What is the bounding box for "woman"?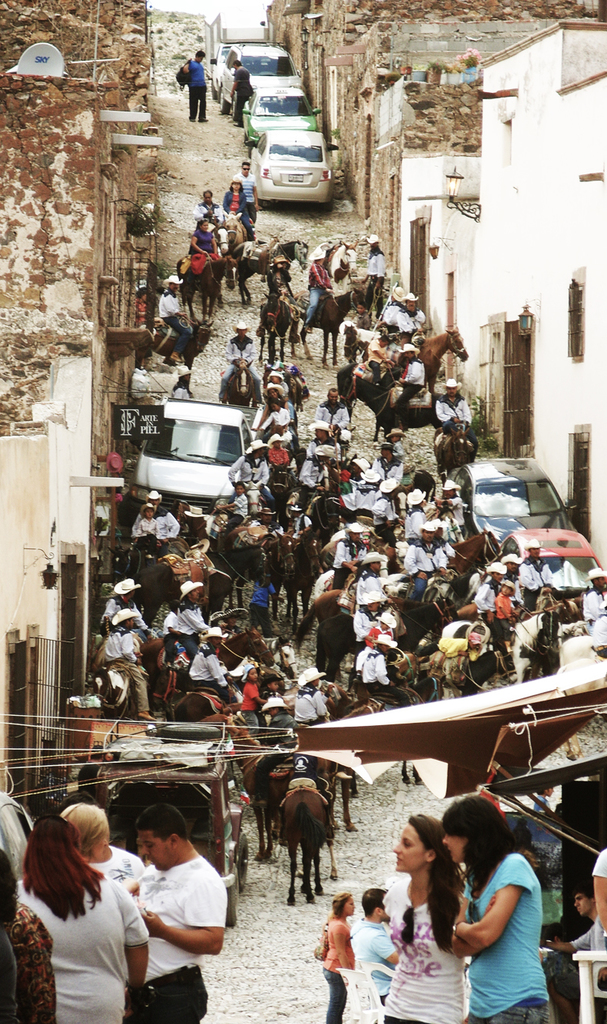
[left=270, top=373, right=286, bottom=392].
